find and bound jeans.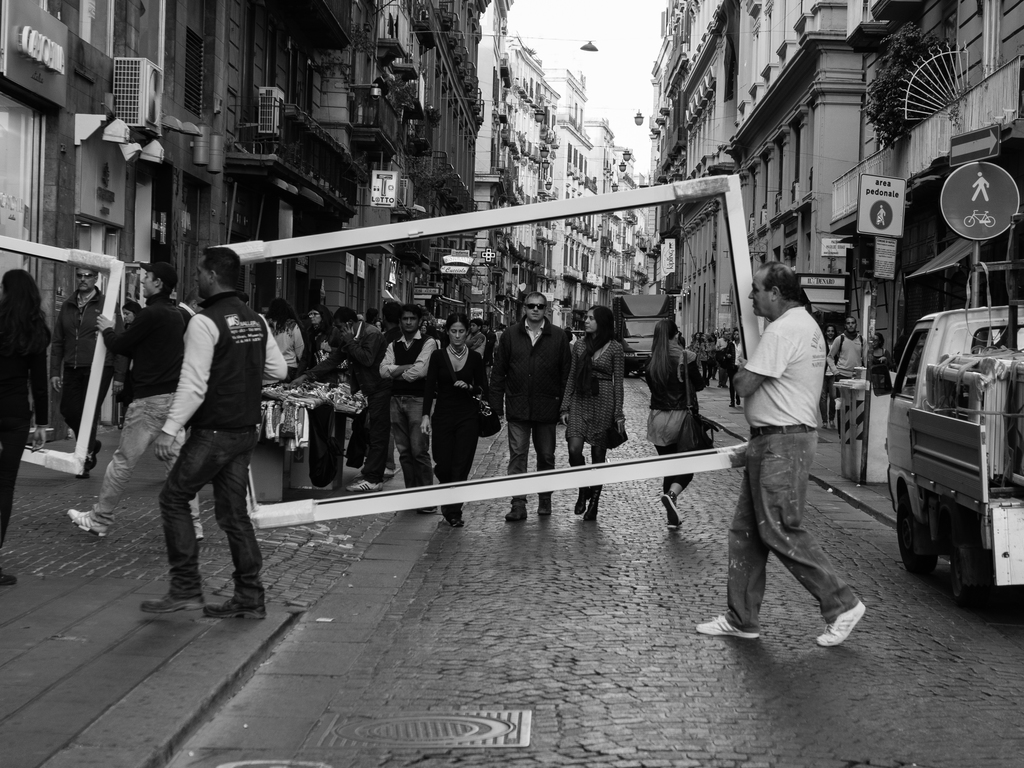
Bound: 431:413:468:504.
